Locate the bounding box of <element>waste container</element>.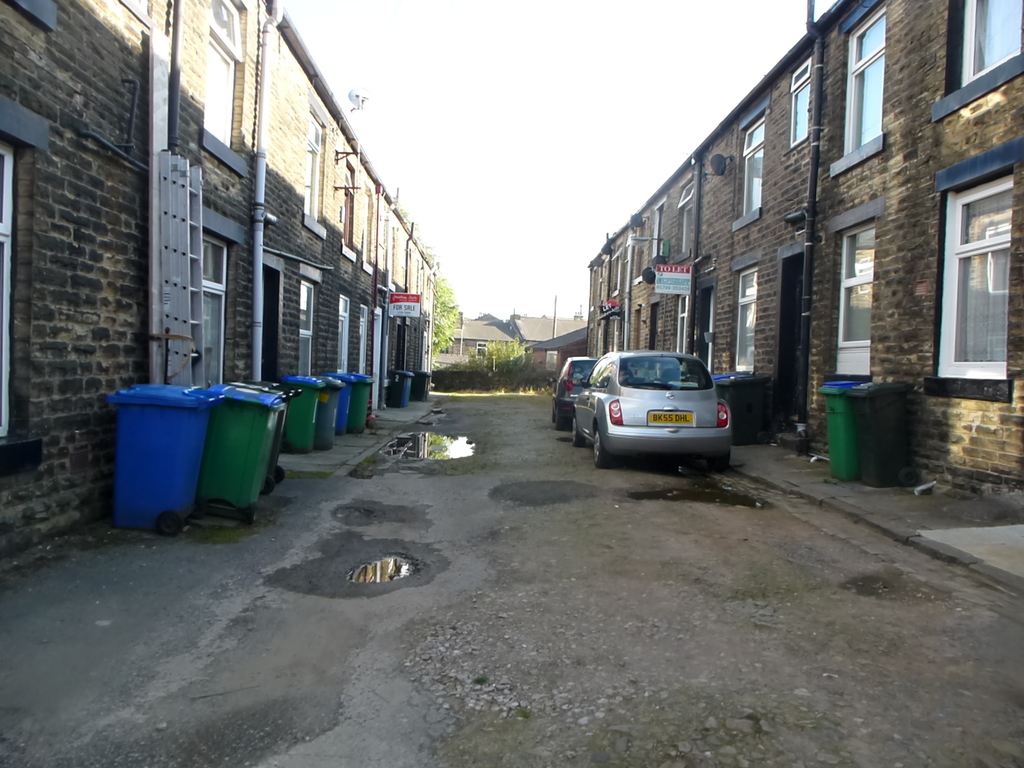
Bounding box: <bbox>193, 379, 283, 532</bbox>.
